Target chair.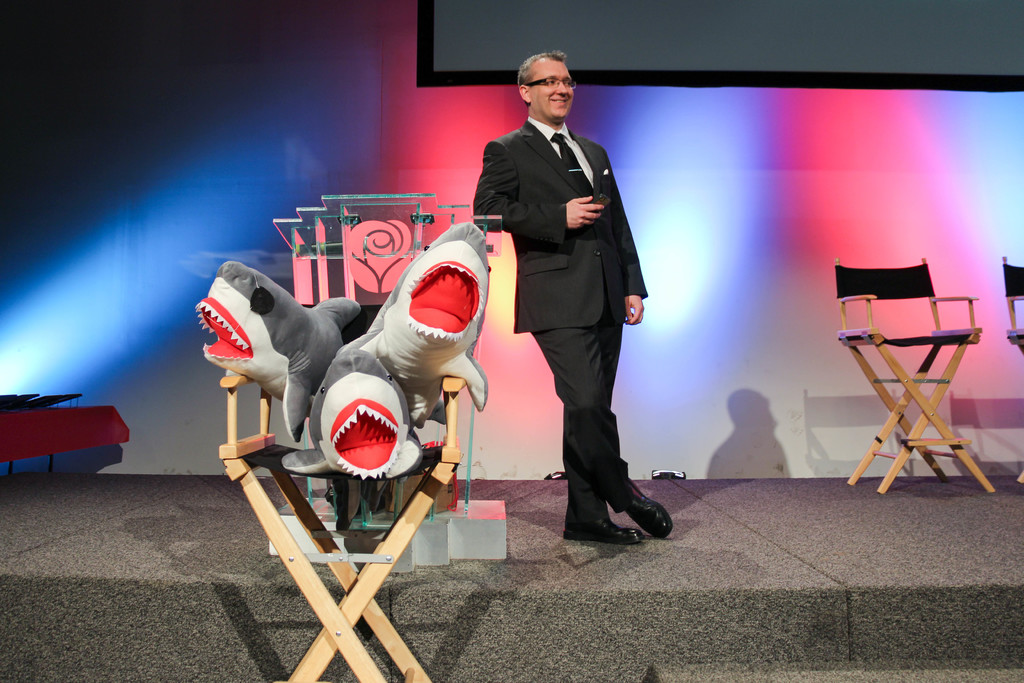
Target region: (831,229,1000,504).
